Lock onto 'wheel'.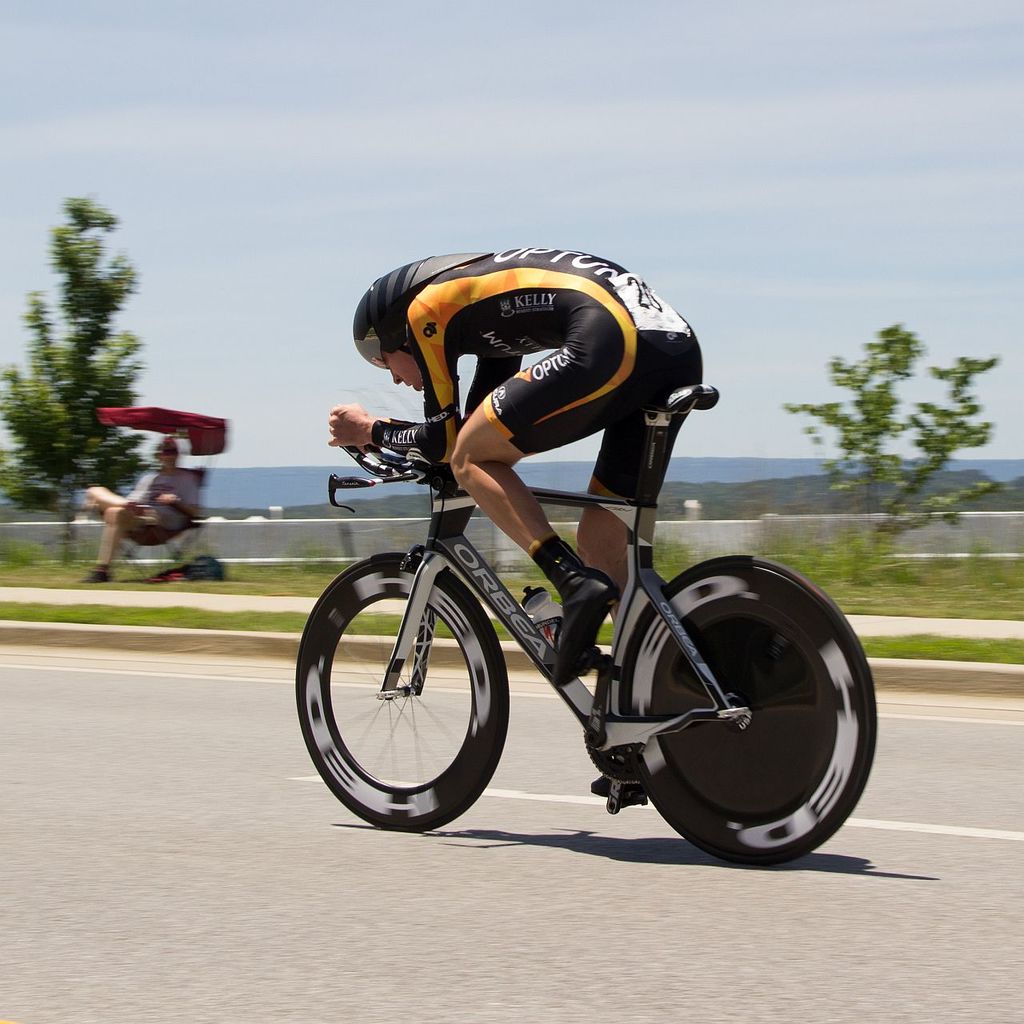
Locked: (621,574,850,850).
